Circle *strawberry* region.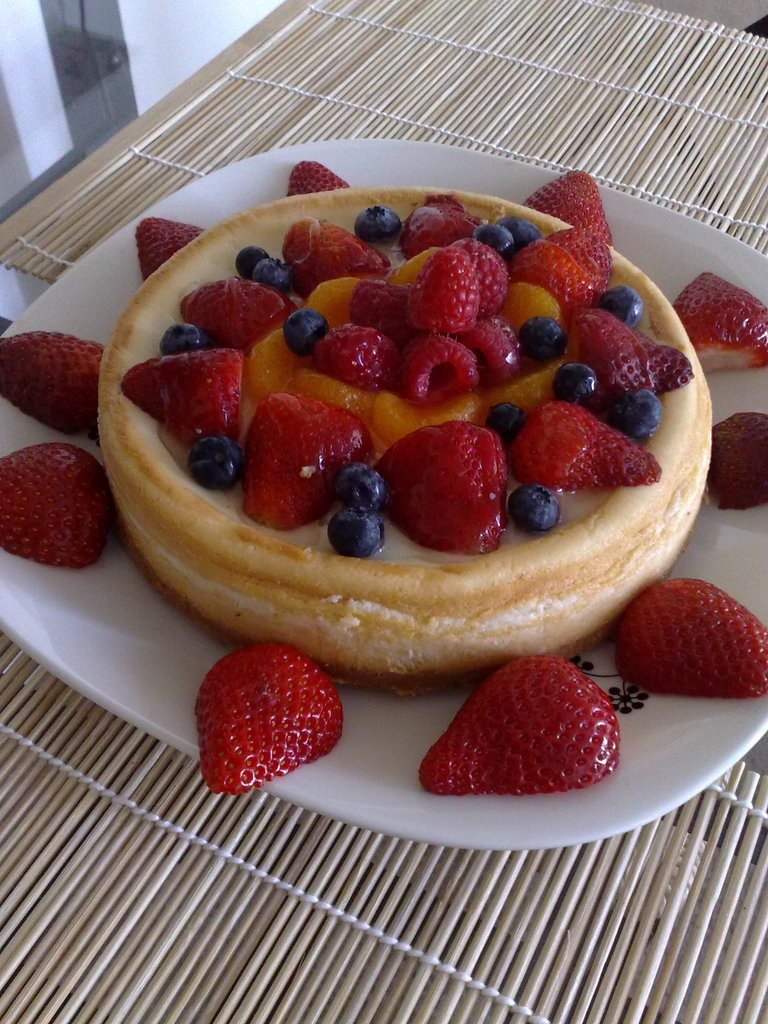
Region: bbox=[612, 570, 767, 691].
